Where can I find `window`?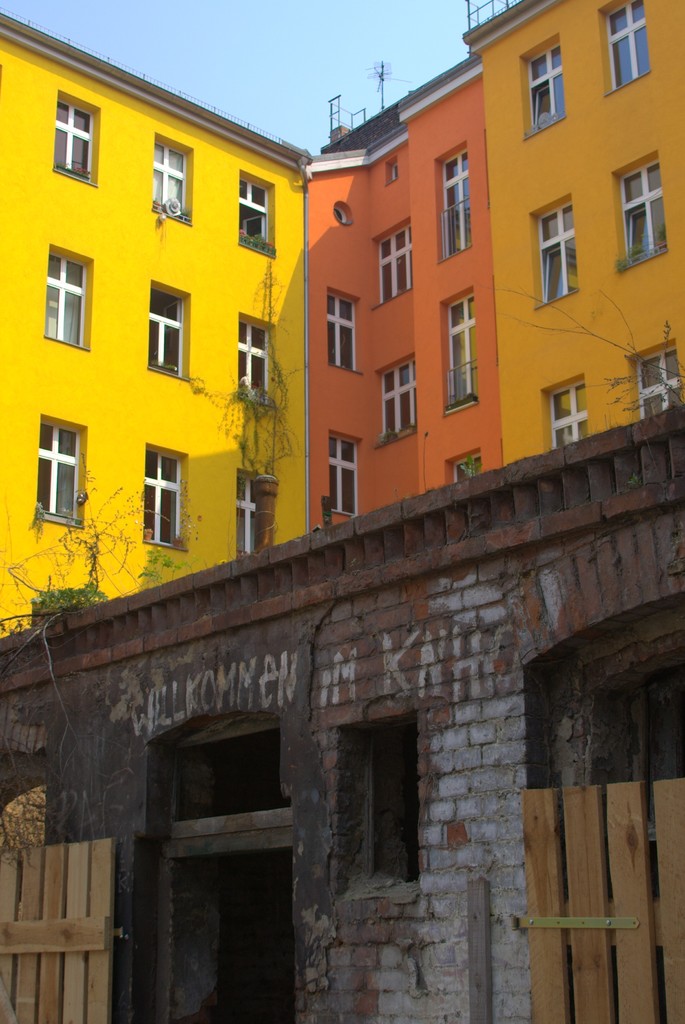
You can find it at crop(527, 43, 560, 141).
